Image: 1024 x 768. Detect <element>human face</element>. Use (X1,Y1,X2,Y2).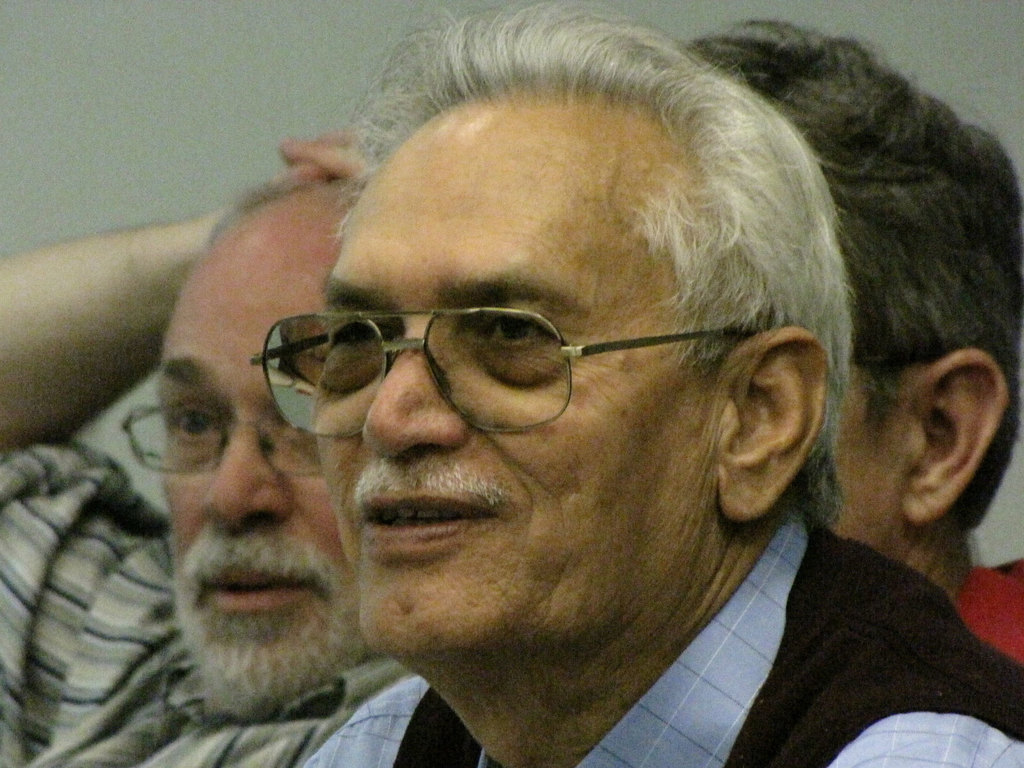
(831,363,905,550).
